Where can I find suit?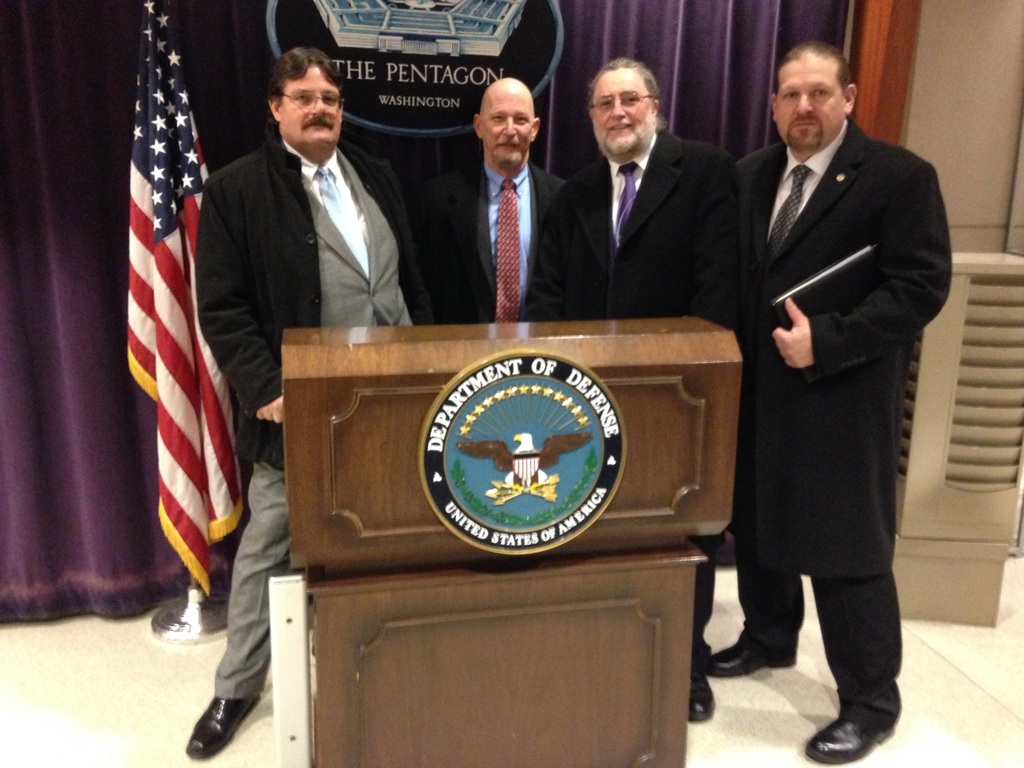
You can find it at bbox=(193, 130, 463, 693).
